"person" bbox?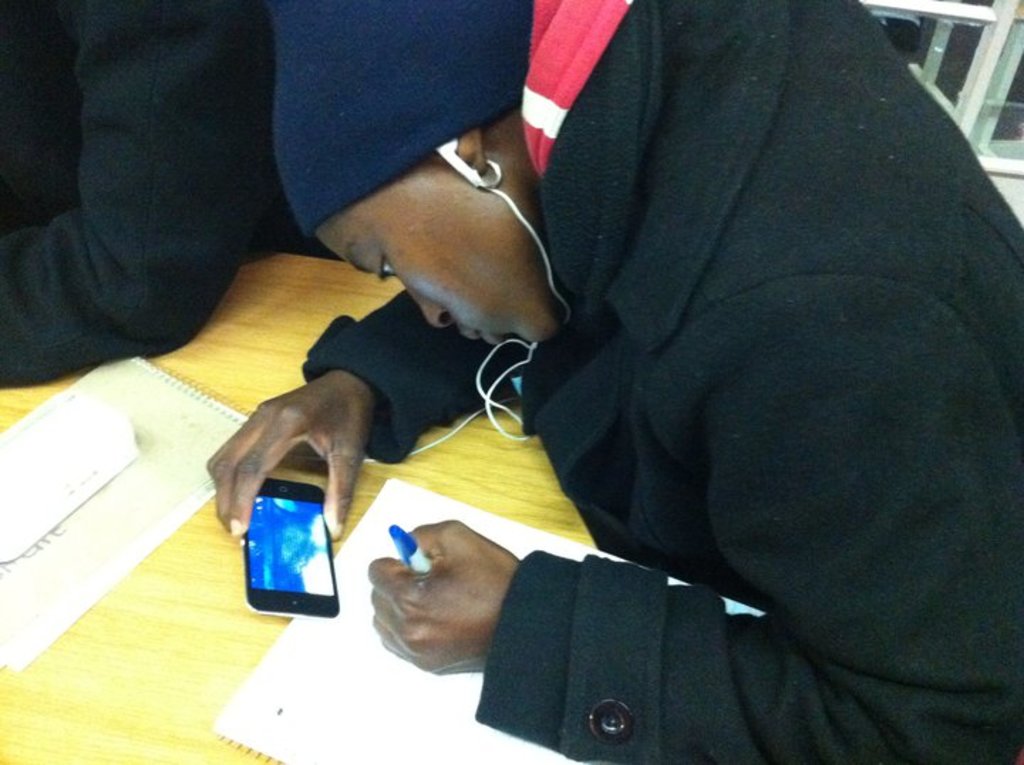
region(1, 0, 276, 395)
